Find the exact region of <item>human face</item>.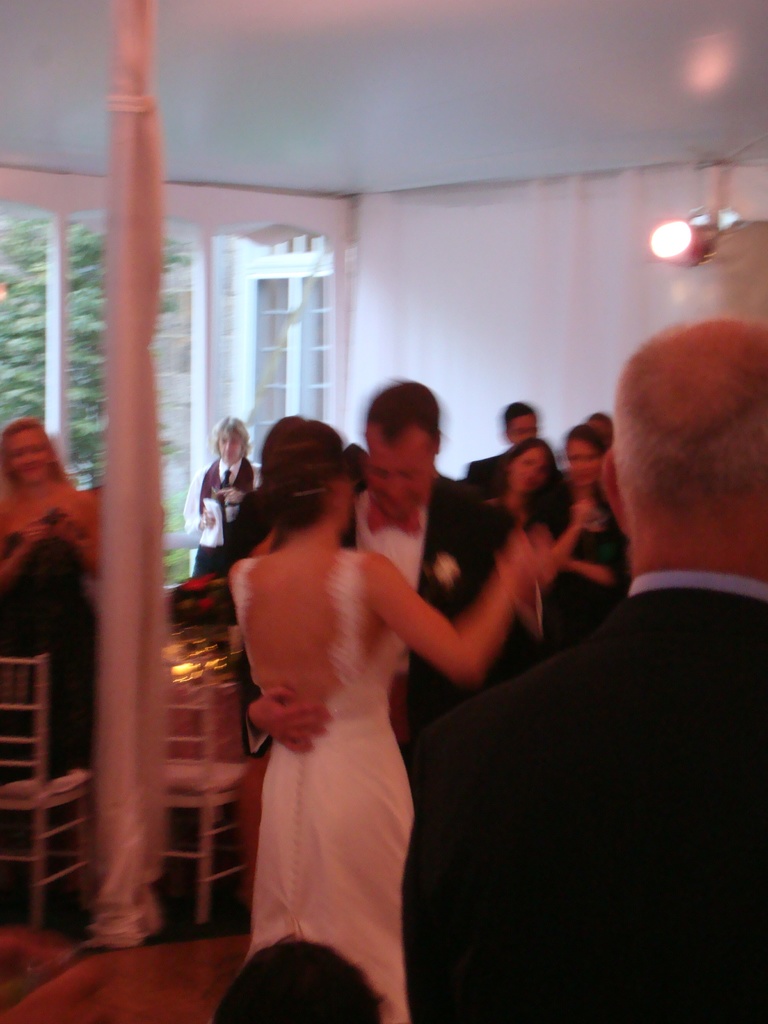
Exact region: l=513, t=413, r=539, b=443.
